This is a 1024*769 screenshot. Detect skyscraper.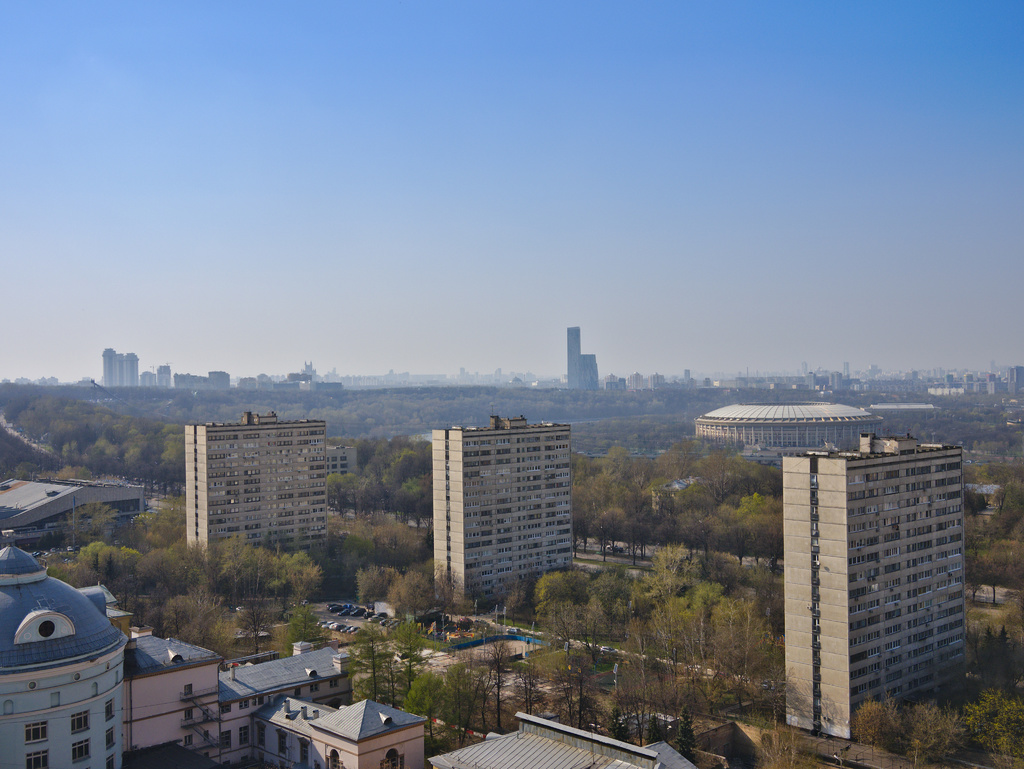
box=[186, 407, 333, 569].
